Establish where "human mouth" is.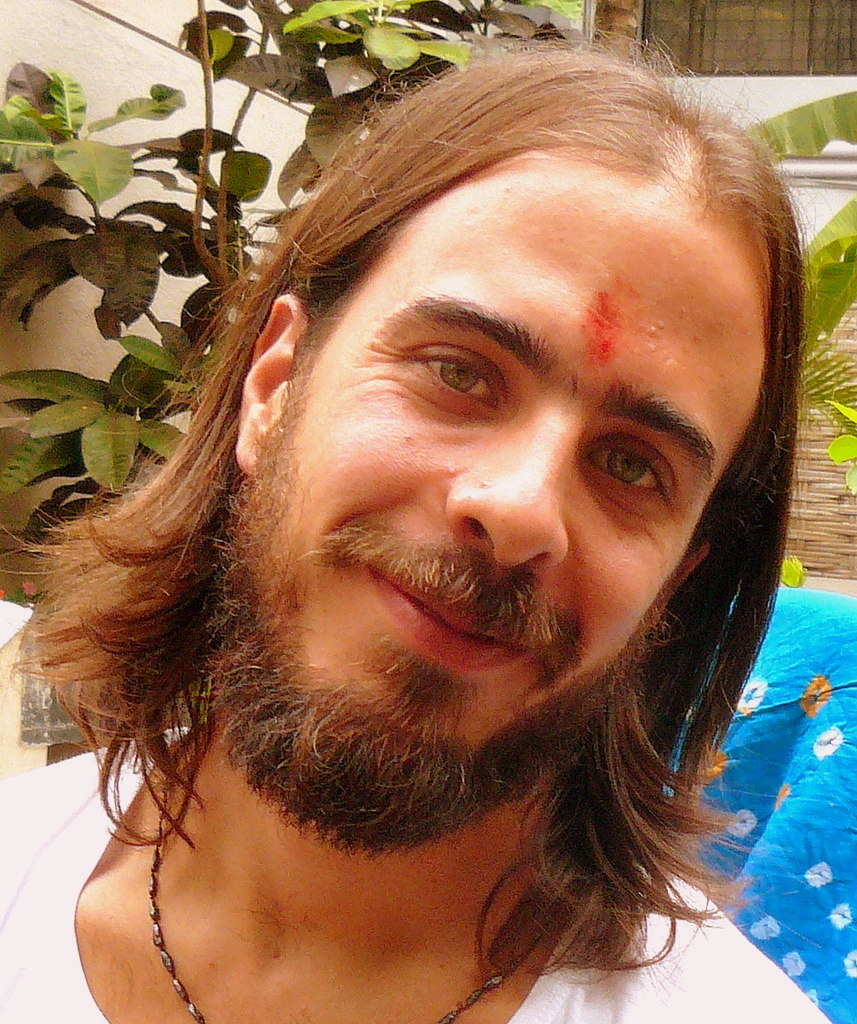
Established at 360:541:561:678.
